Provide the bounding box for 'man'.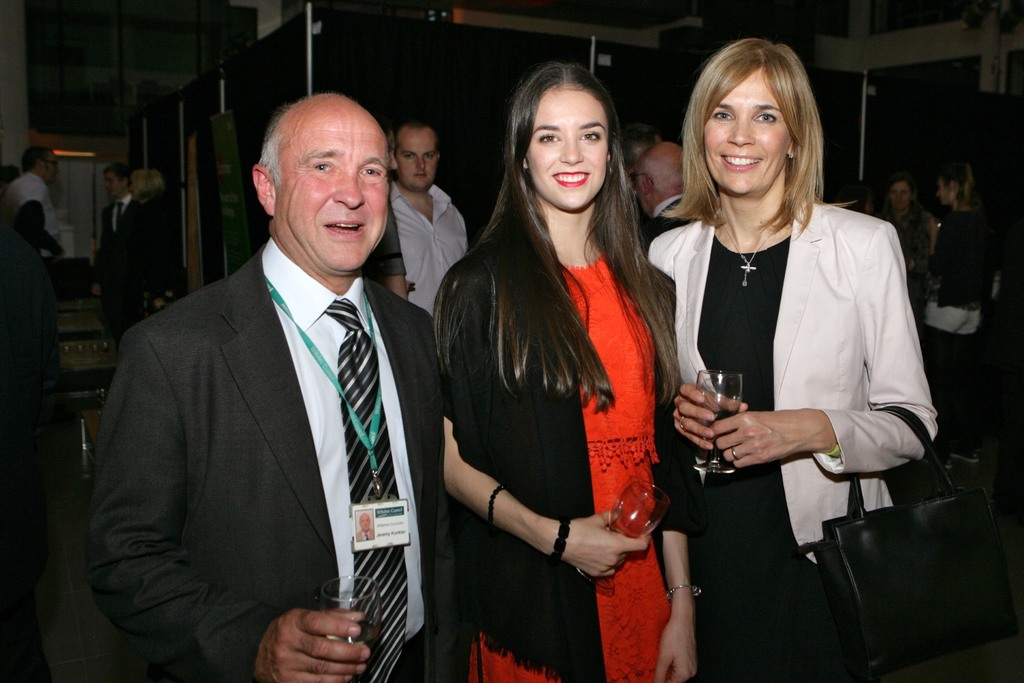
bbox=[96, 158, 141, 314].
